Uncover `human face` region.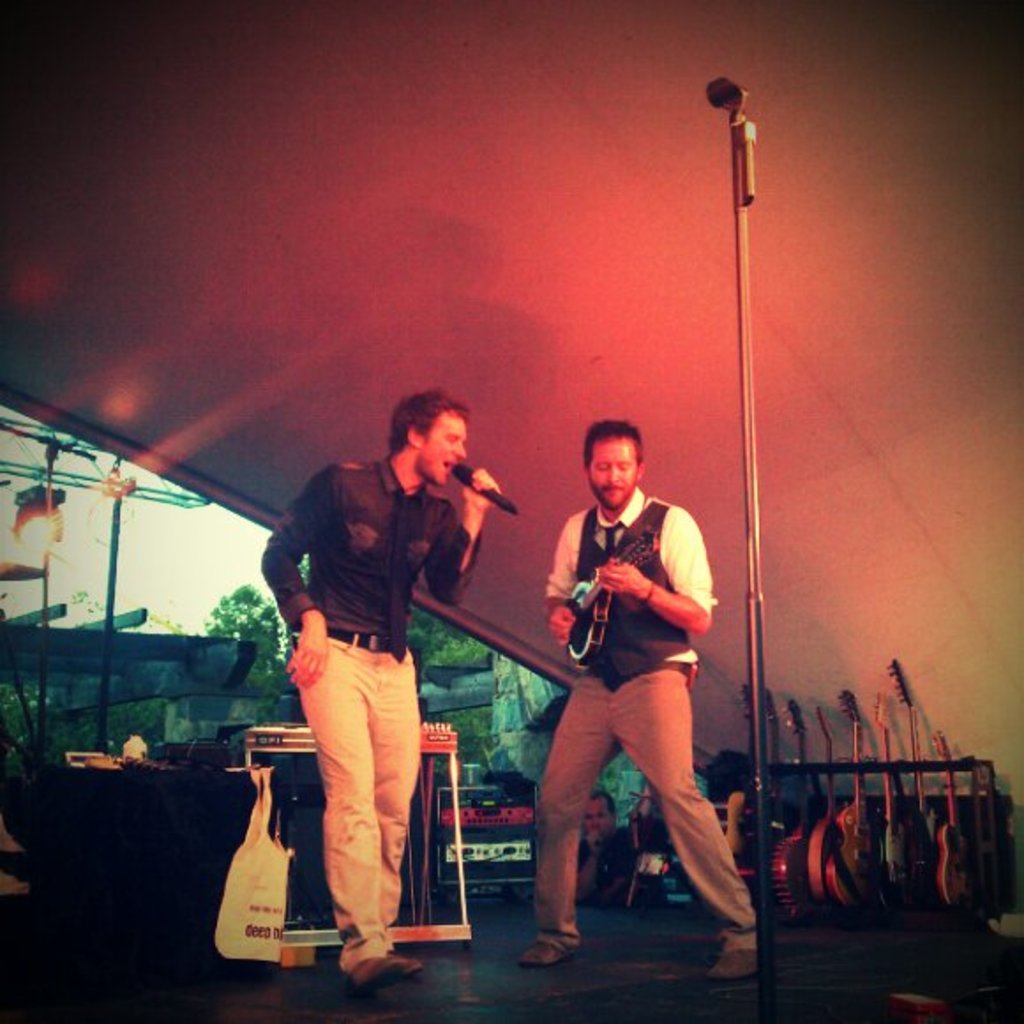
Uncovered: select_region(588, 433, 636, 507).
